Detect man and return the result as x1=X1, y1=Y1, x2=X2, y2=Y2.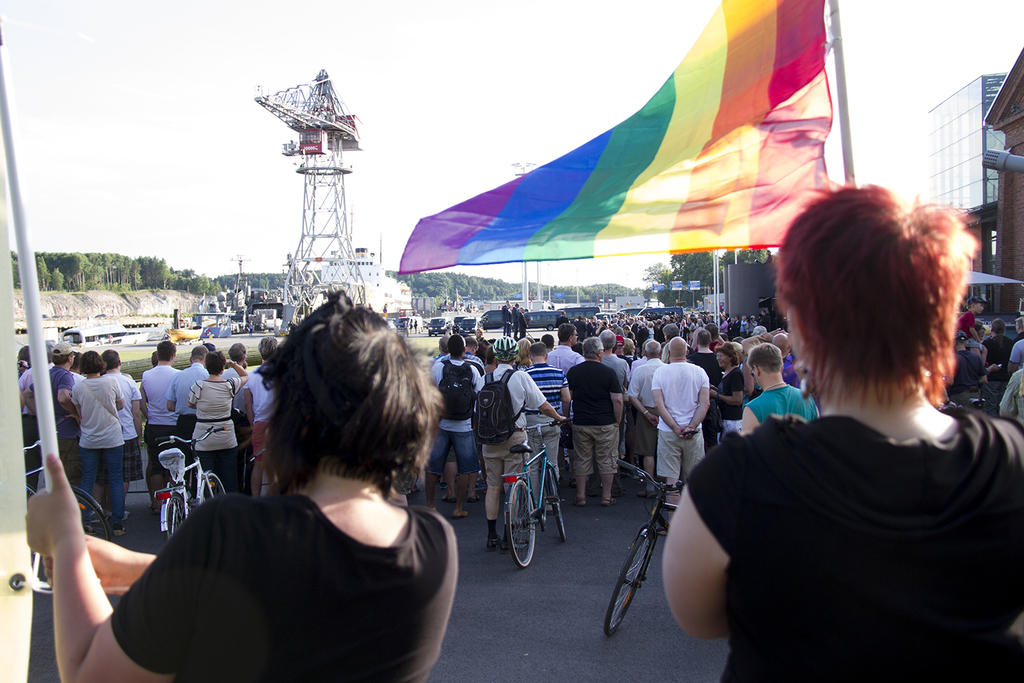
x1=748, y1=343, x2=829, y2=445.
